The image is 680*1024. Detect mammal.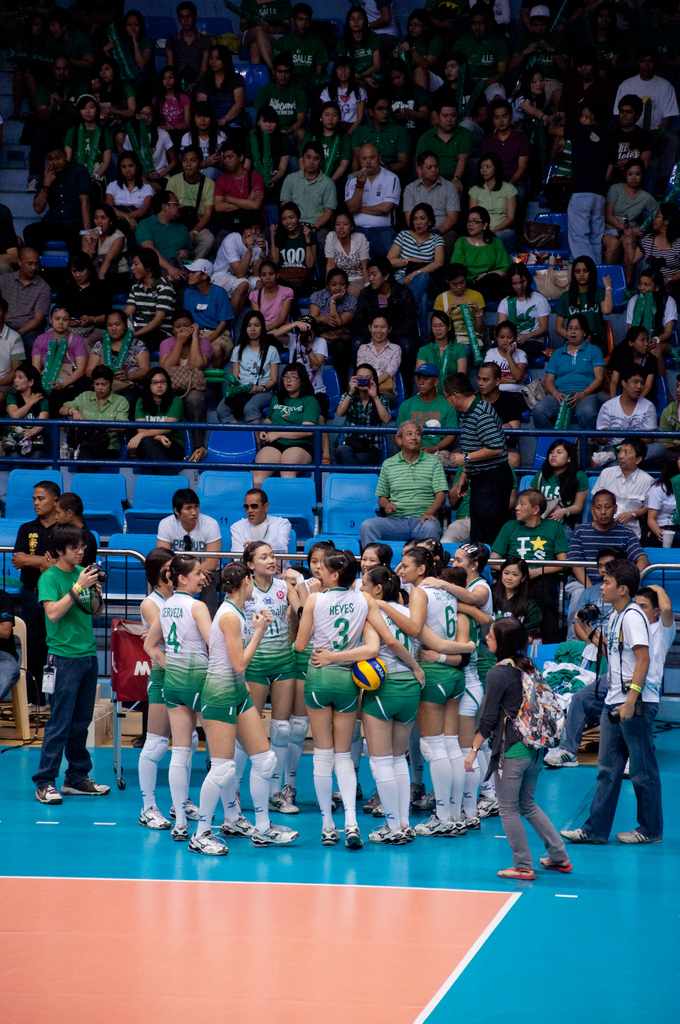
Detection: <box>315,55,369,127</box>.
